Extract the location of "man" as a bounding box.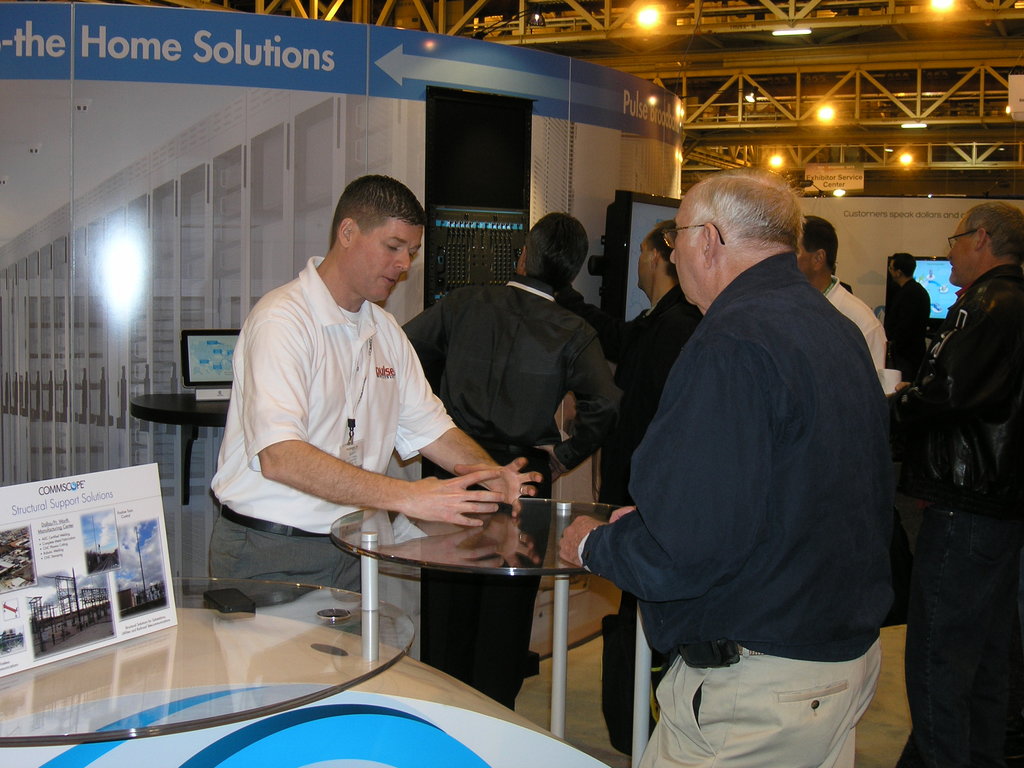
(401,209,613,709).
